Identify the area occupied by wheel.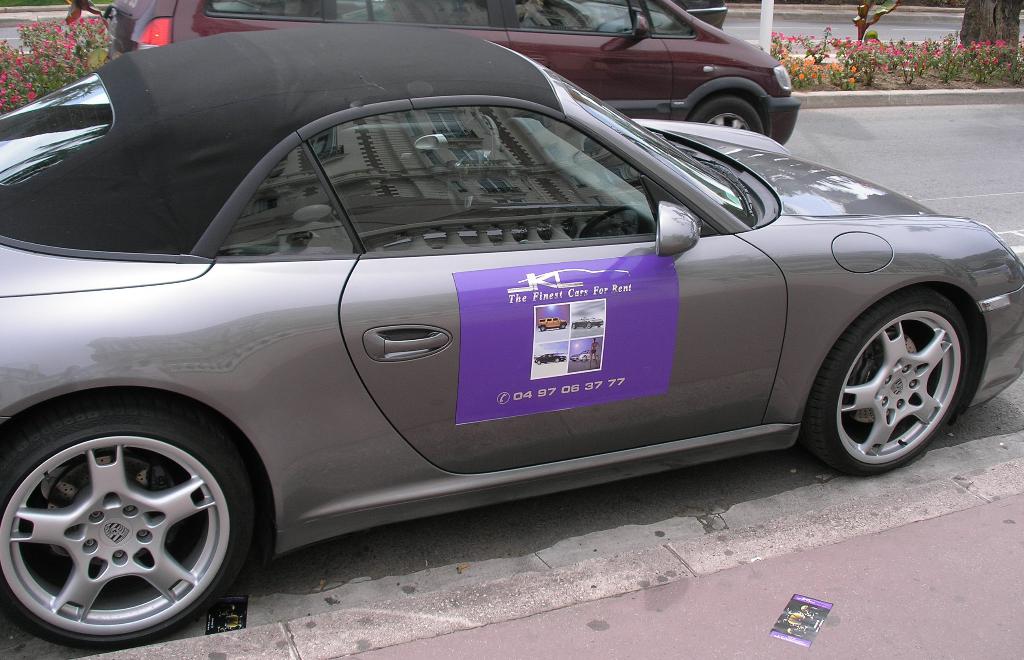
Area: bbox(582, 355, 589, 362).
